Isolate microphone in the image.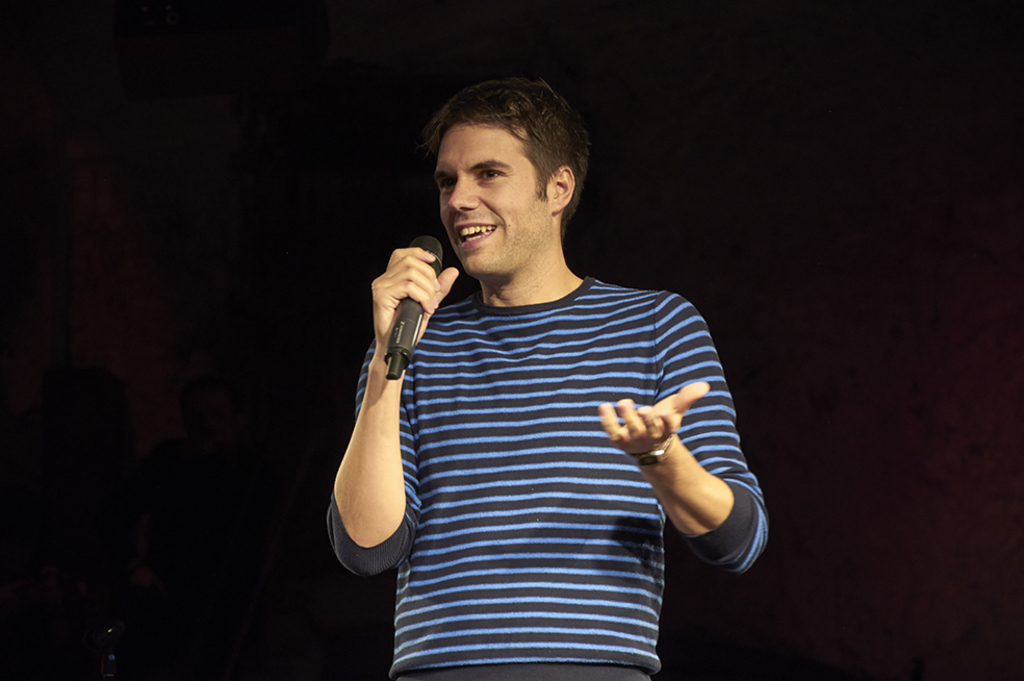
Isolated region: [left=386, top=231, right=443, bottom=382].
